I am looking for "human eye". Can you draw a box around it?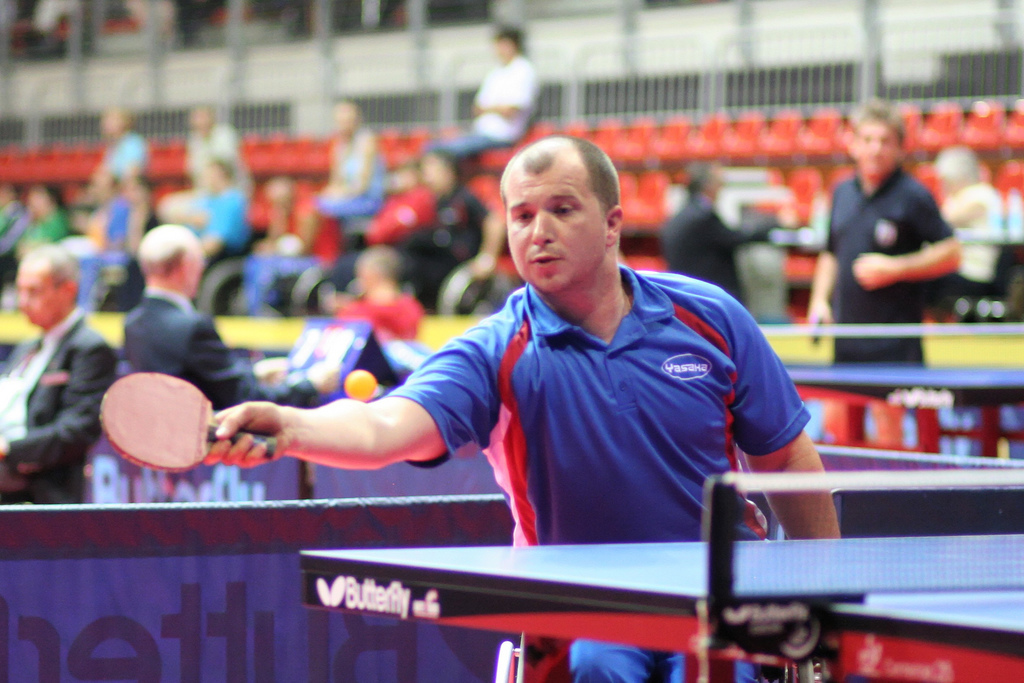
Sure, the bounding box is 513/208/537/221.
